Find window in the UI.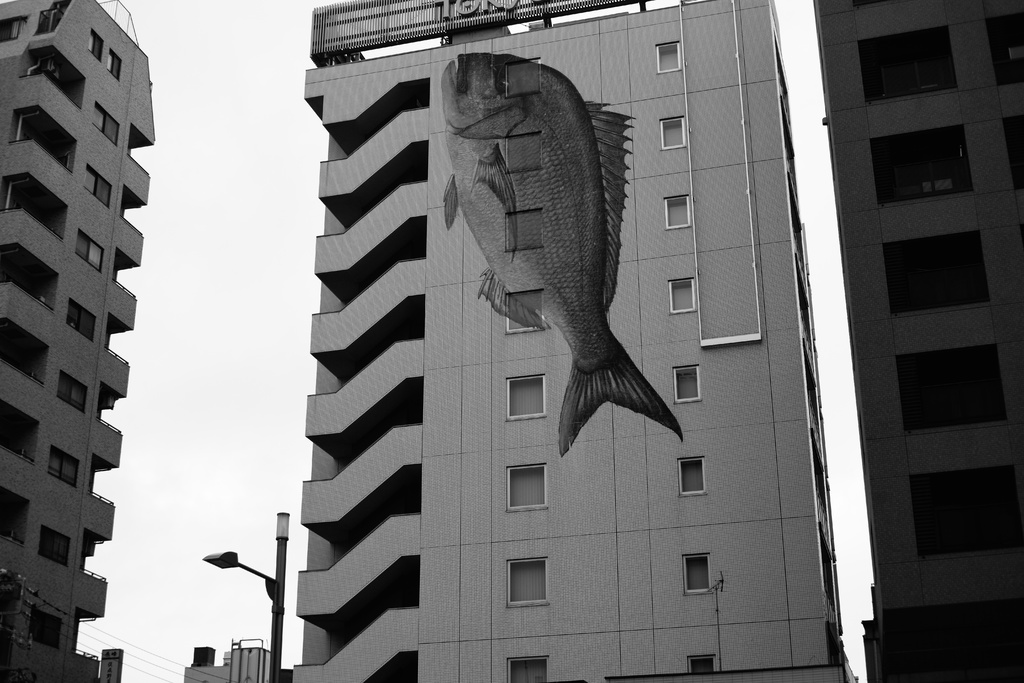
UI element at region(504, 463, 547, 511).
